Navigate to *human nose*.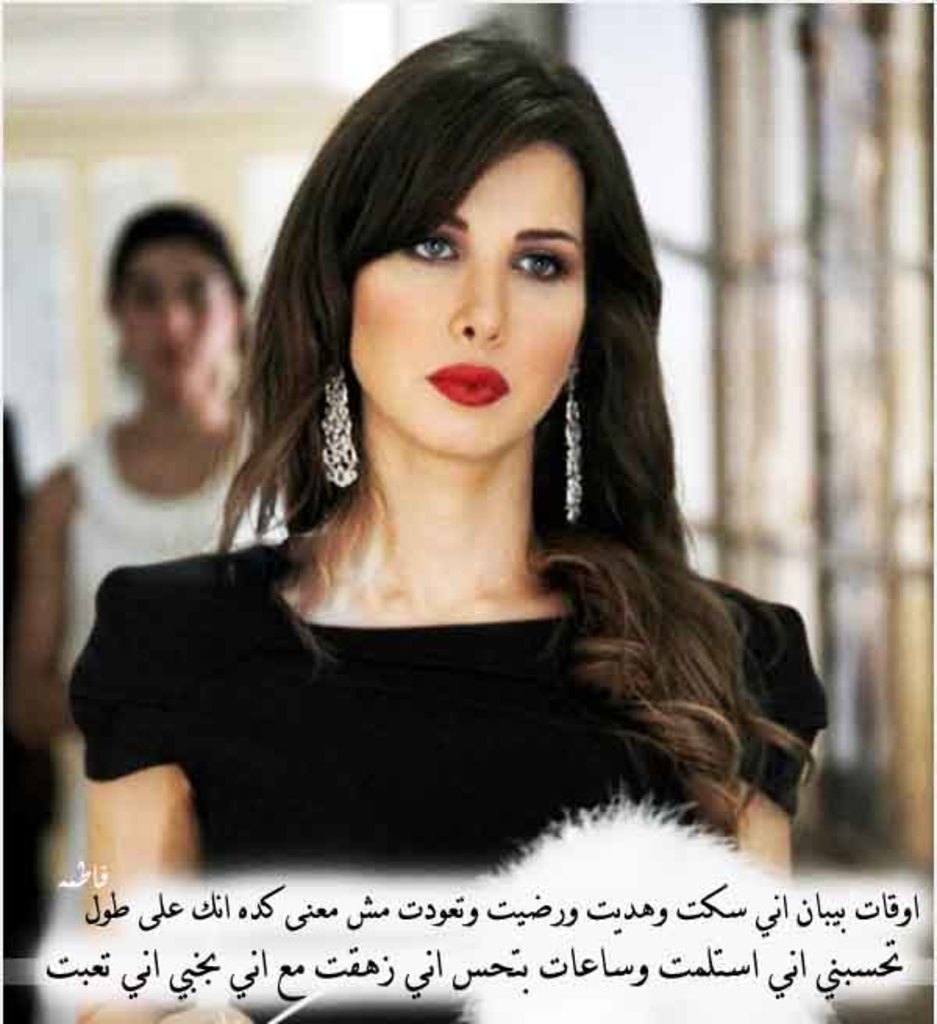
Navigation target: l=448, t=265, r=509, b=343.
